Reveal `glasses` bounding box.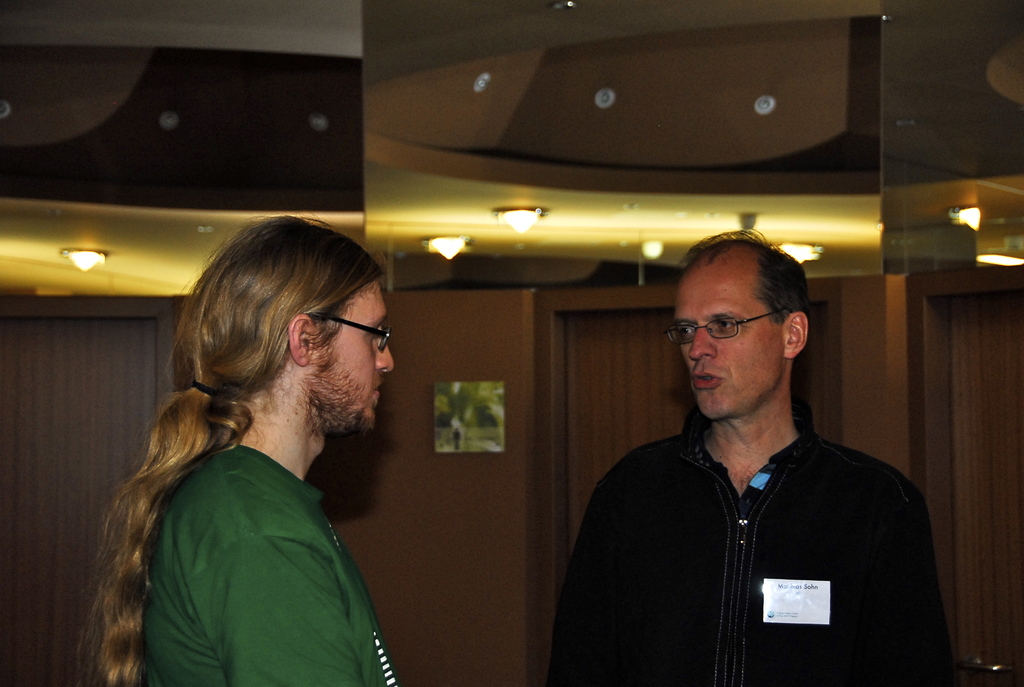
Revealed: rect(661, 303, 800, 346).
